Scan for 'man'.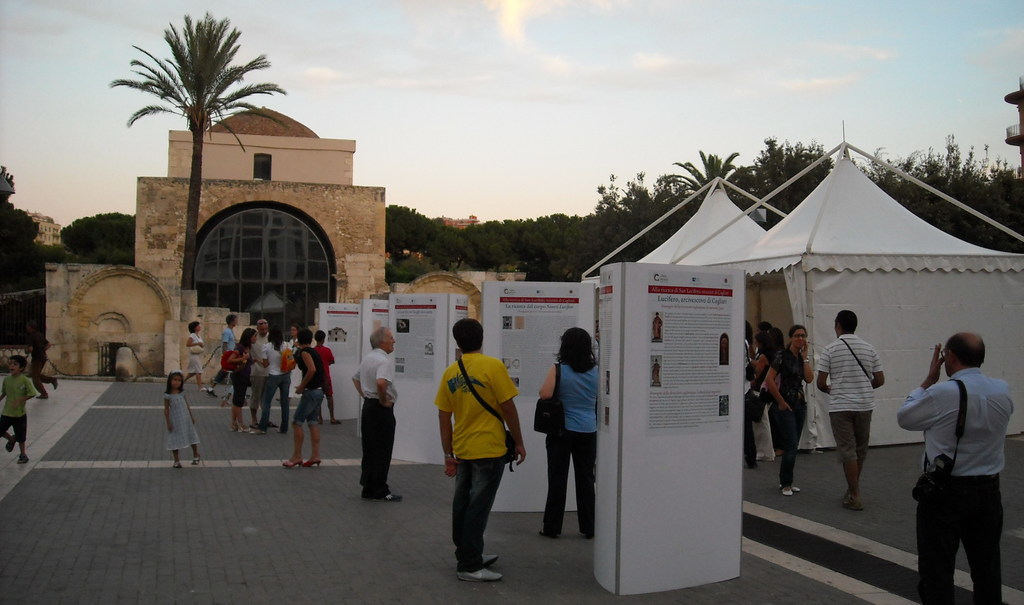
Scan result: {"left": 312, "top": 328, "right": 348, "bottom": 424}.
